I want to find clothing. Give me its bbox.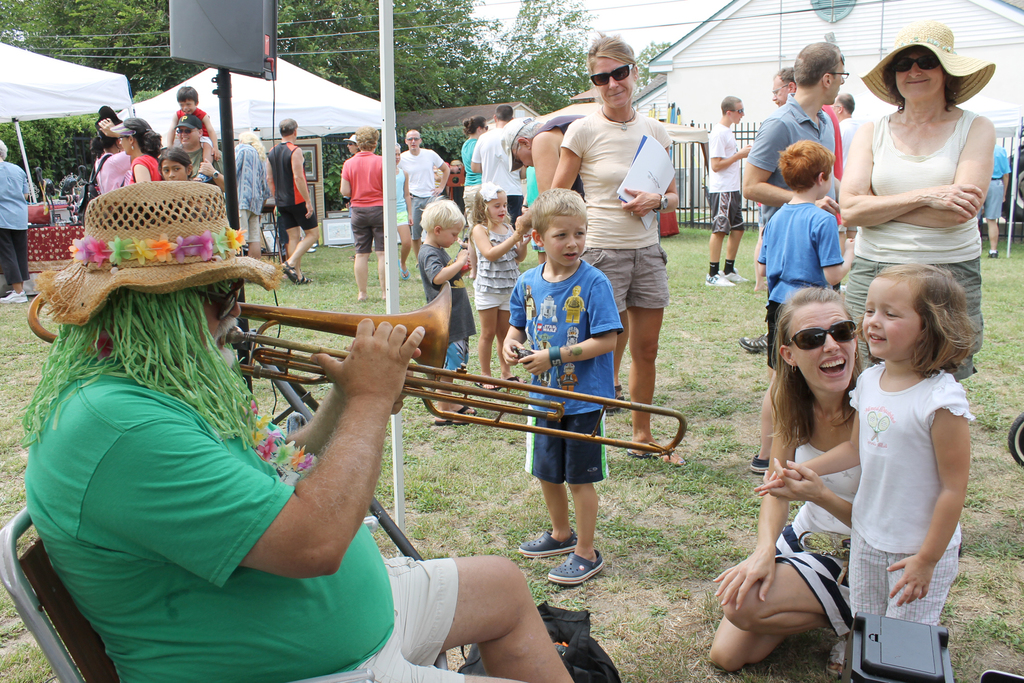
region(756, 194, 842, 363).
